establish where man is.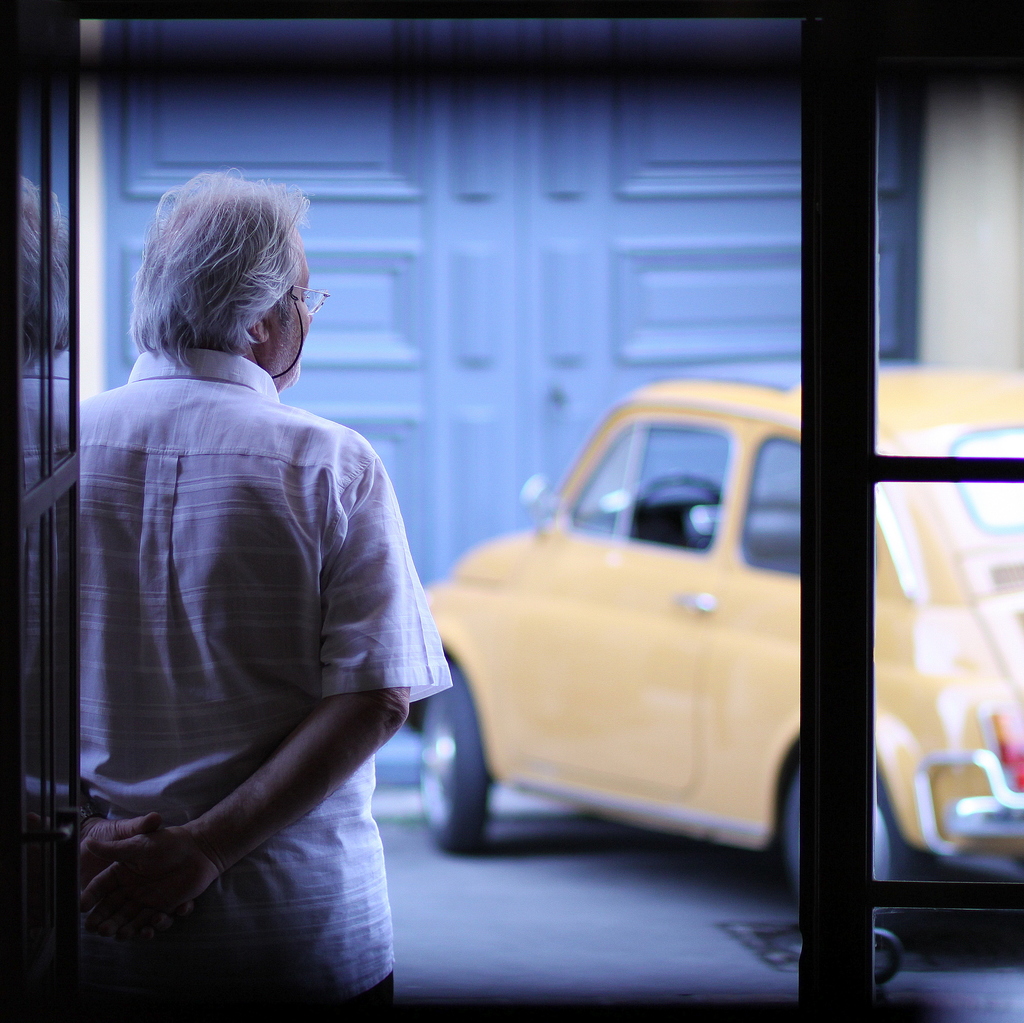
Established at bbox=[48, 182, 447, 997].
